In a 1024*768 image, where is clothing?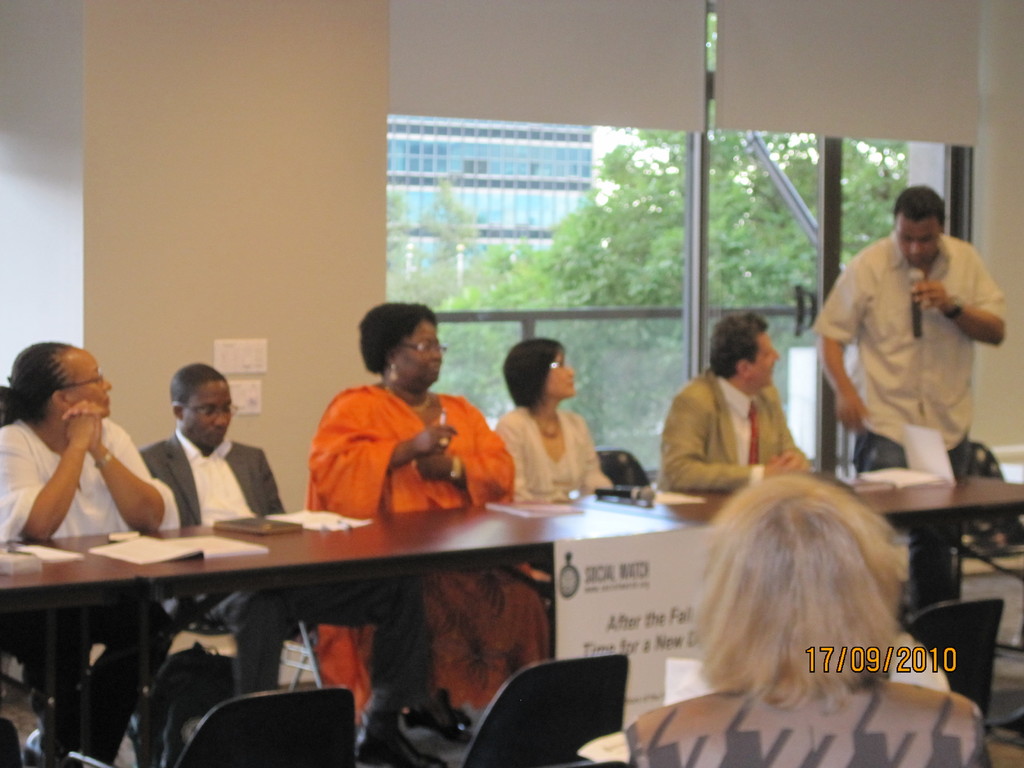
x1=658 y1=344 x2=806 y2=509.
